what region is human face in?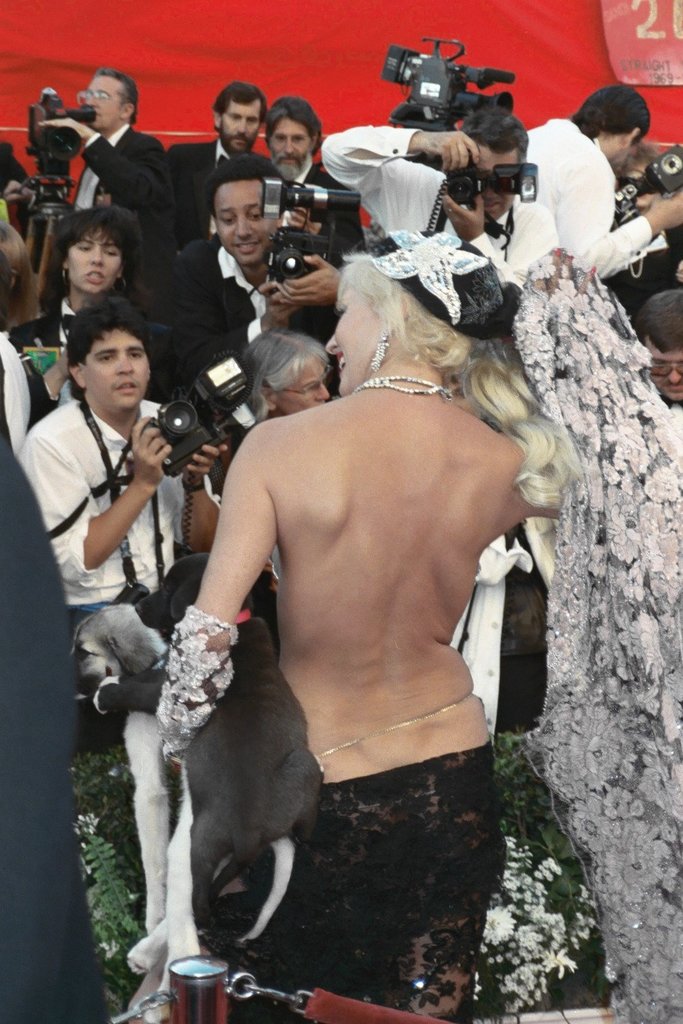
bbox=(69, 231, 133, 289).
